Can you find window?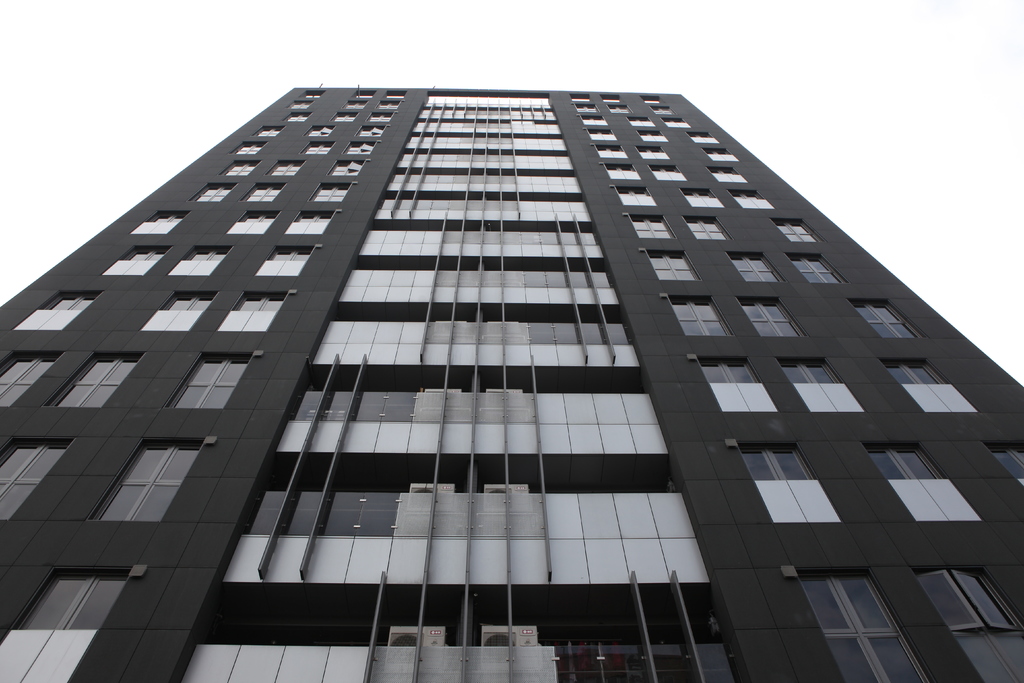
Yes, bounding box: select_region(634, 213, 675, 236).
